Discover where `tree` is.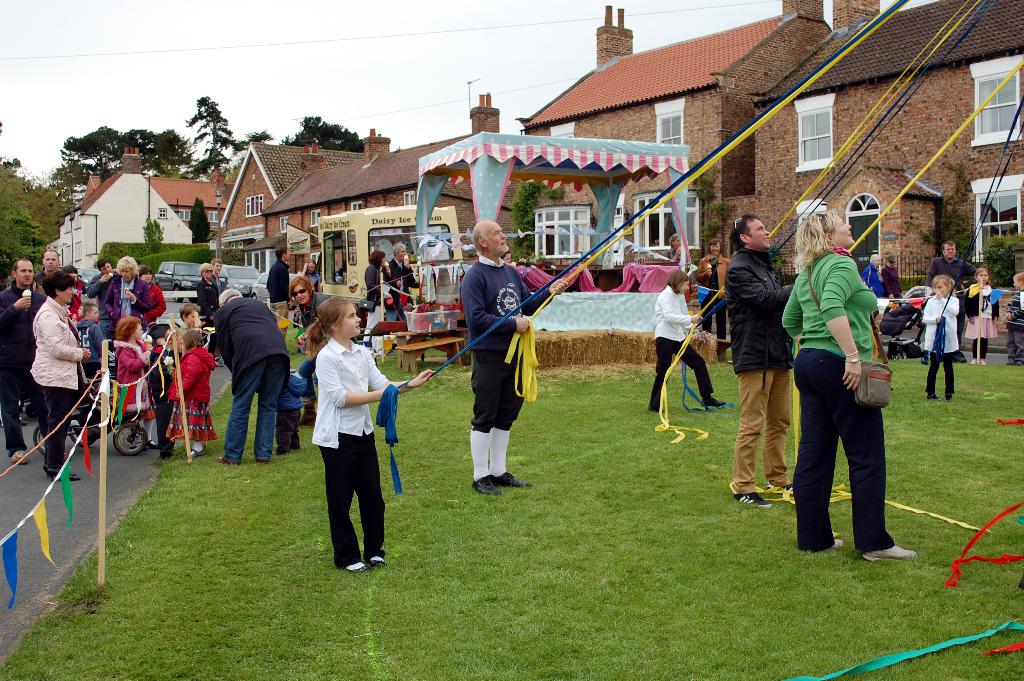
Discovered at left=0, top=147, right=54, bottom=265.
